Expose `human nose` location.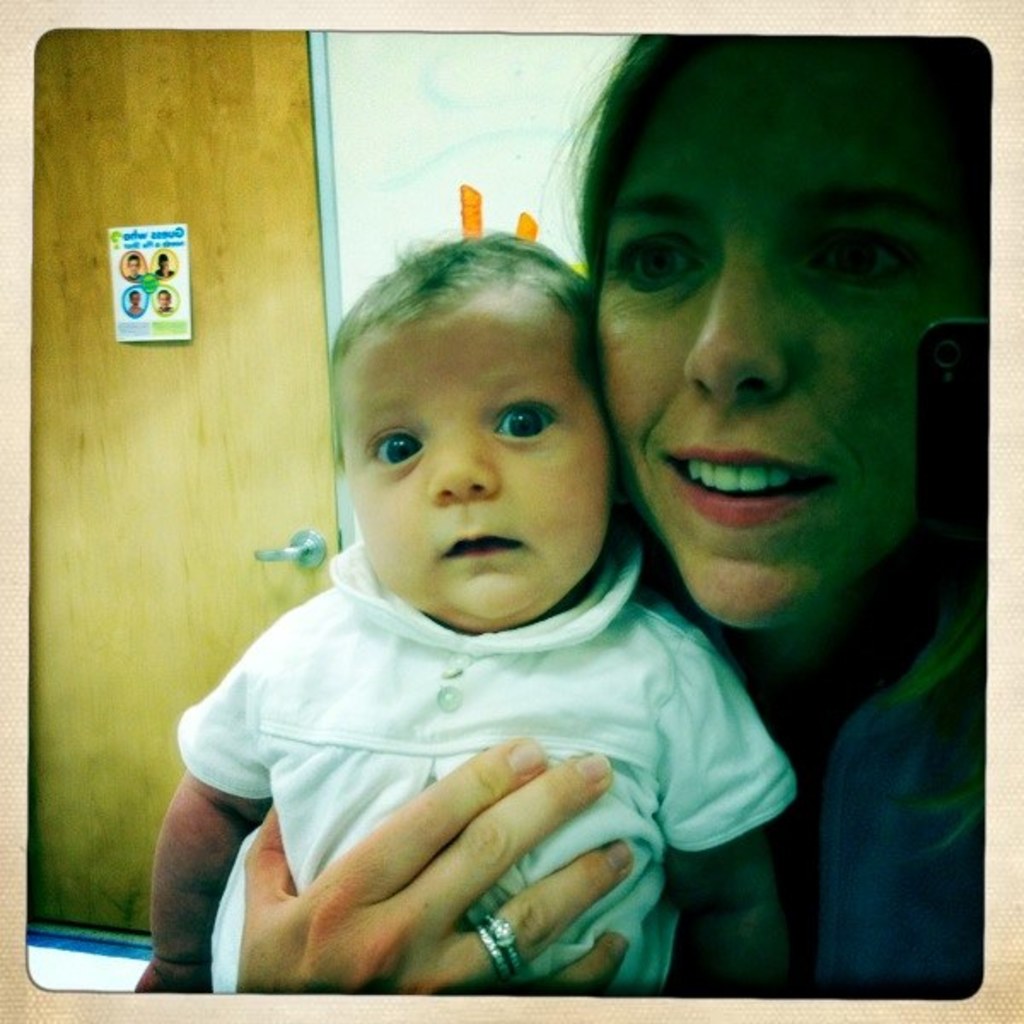
Exposed at 683/242/795/411.
